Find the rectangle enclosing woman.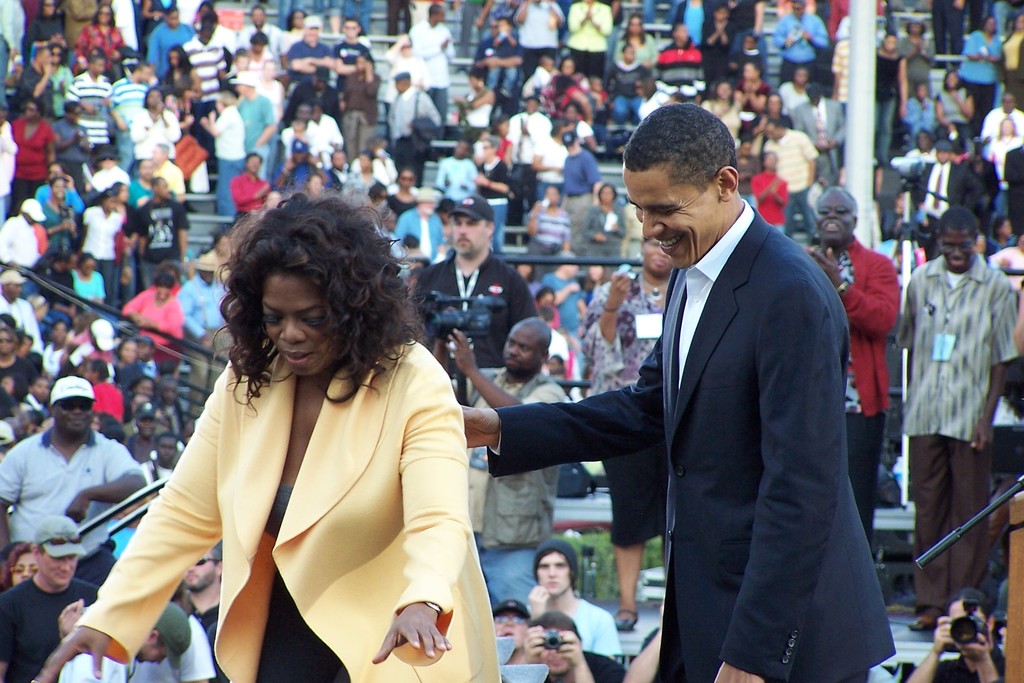
[0,541,39,587].
